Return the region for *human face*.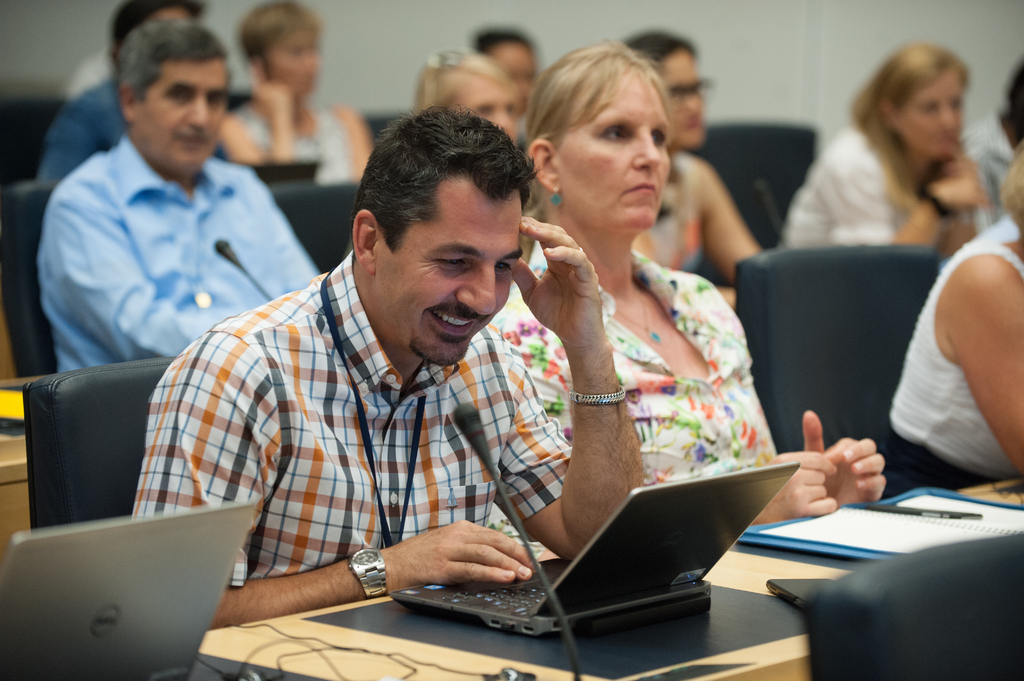
{"left": 556, "top": 71, "right": 670, "bottom": 223}.
